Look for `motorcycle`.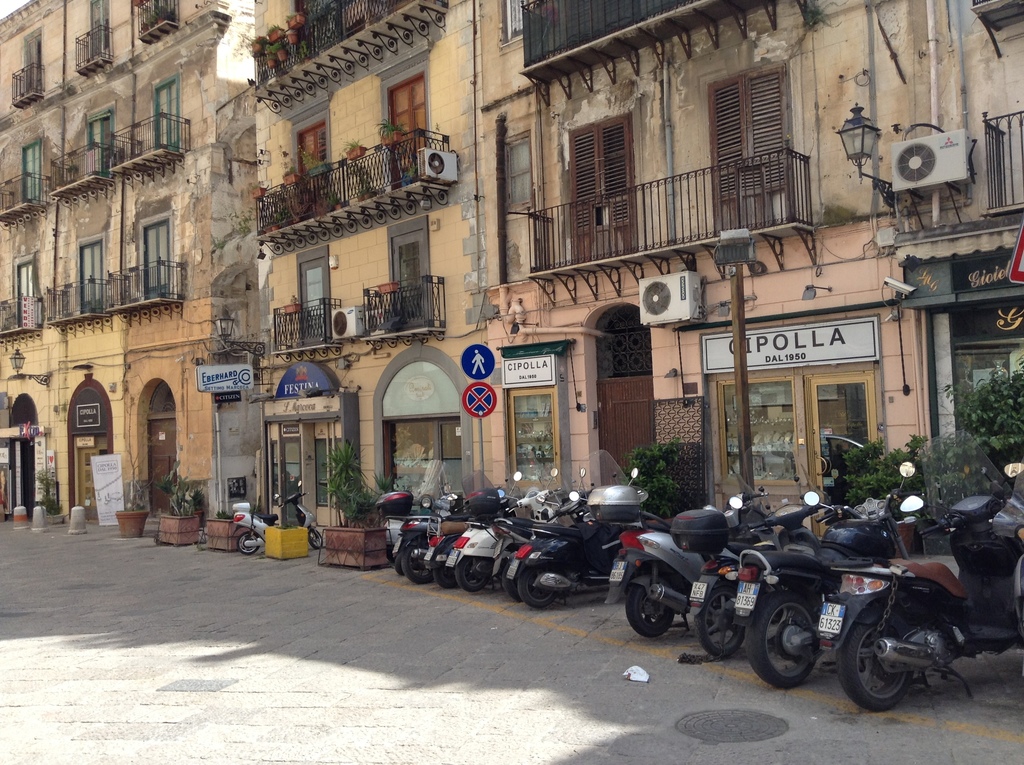
Found: [838,500,1004,719].
